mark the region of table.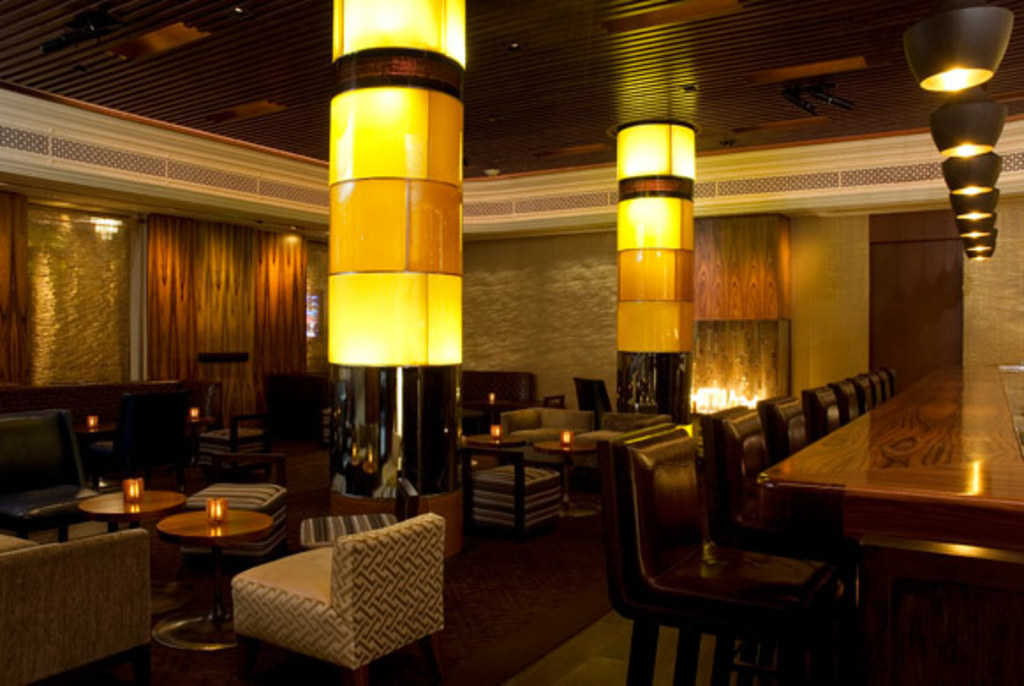
Region: l=81, t=488, r=189, b=529.
